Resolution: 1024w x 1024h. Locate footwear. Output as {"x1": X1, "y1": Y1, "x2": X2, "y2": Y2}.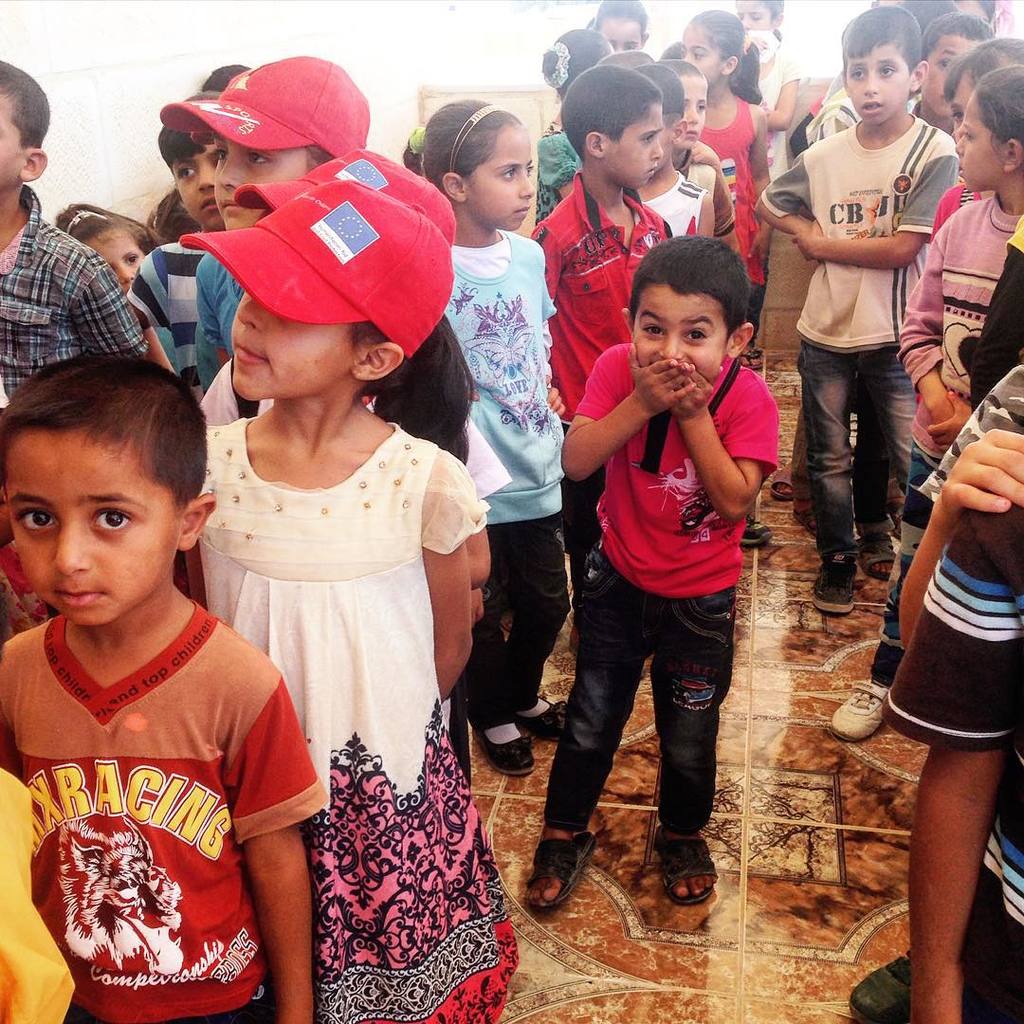
{"x1": 745, "y1": 343, "x2": 762, "y2": 368}.
